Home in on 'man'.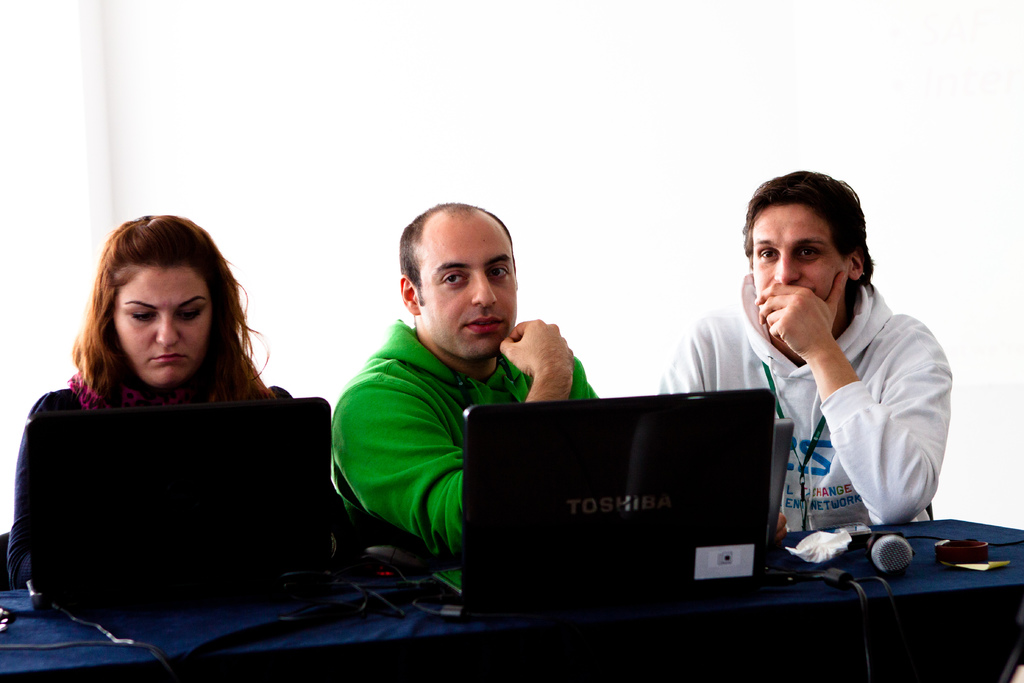
Homed in at box(326, 195, 602, 593).
